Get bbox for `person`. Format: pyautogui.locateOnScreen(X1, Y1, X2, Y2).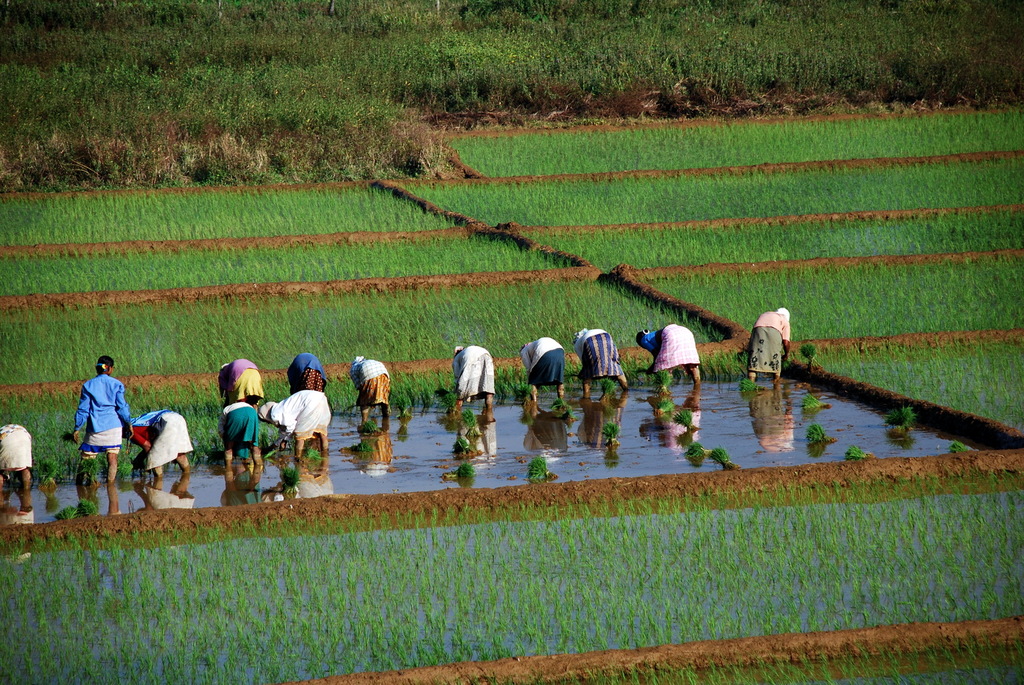
pyautogui.locateOnScreen(220, 363, 266, 417).
